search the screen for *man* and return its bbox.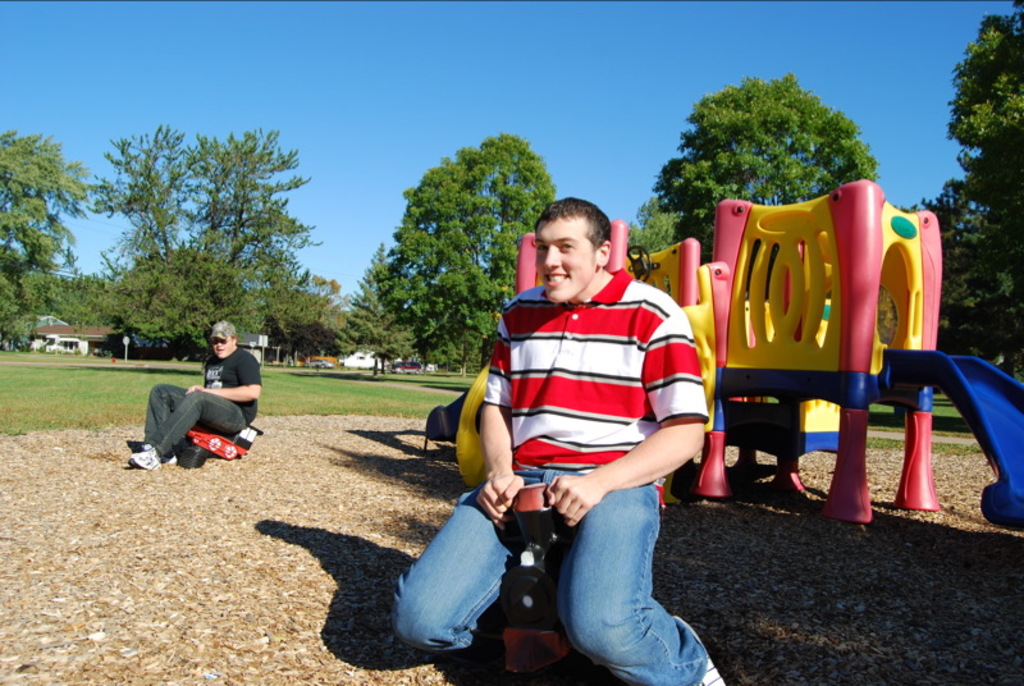
Found: (x1=385, y1=189, x2=735, y2=685).
